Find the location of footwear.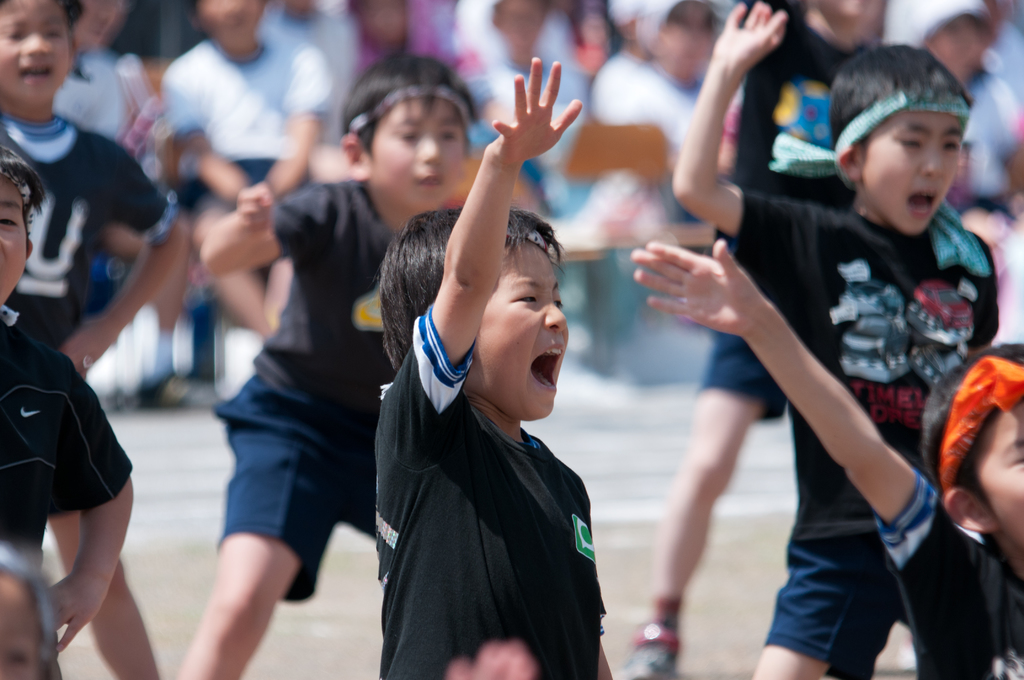
Location: x1=623, y1=595, x2=681, y2=679.
